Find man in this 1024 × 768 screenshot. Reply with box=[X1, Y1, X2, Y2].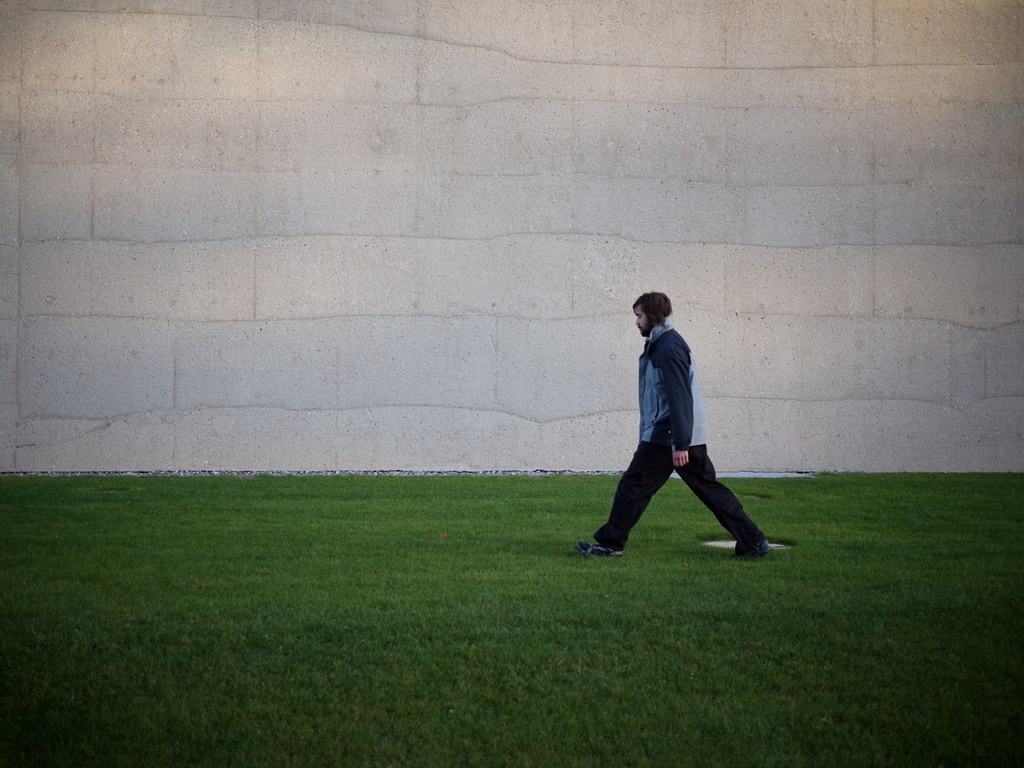
box=[573, 292, 772, 559].
